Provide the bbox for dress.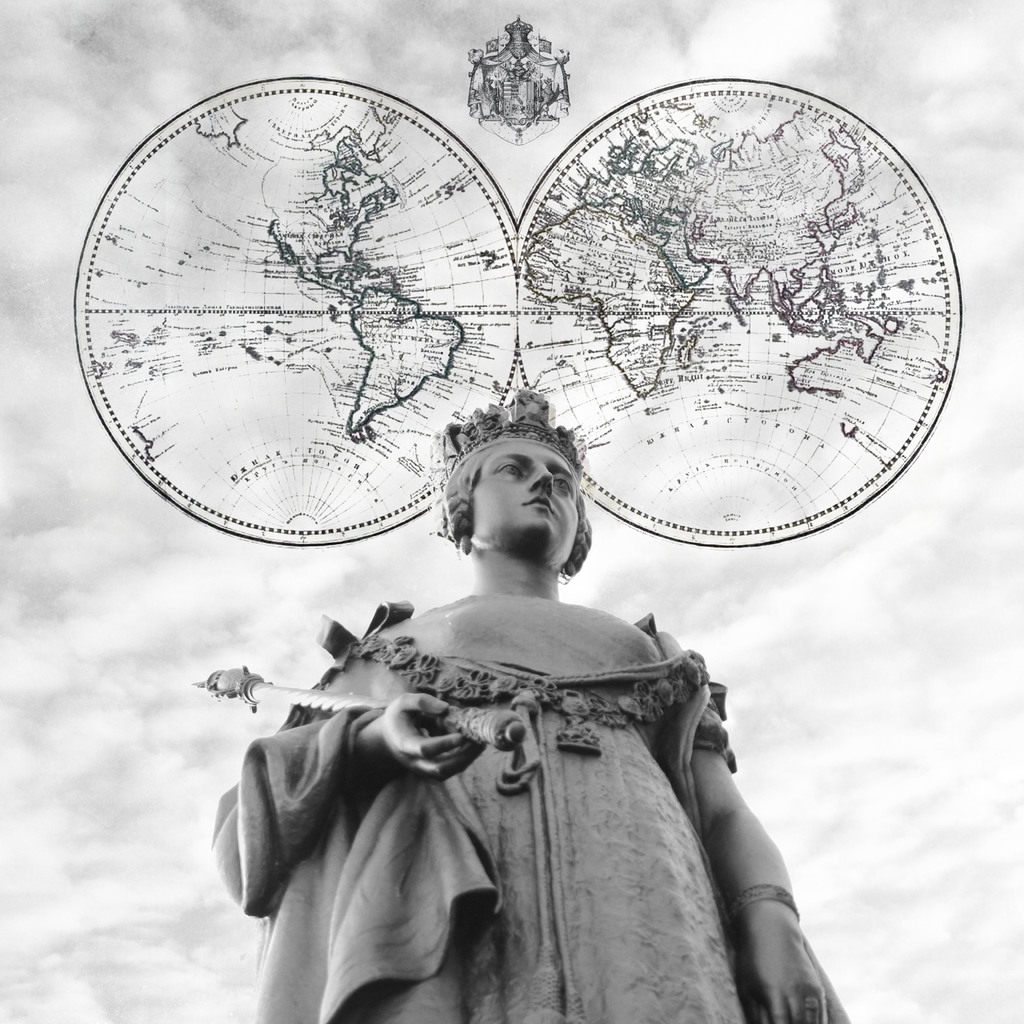
x1=236 y1=556 x2=753 y2=1009.
